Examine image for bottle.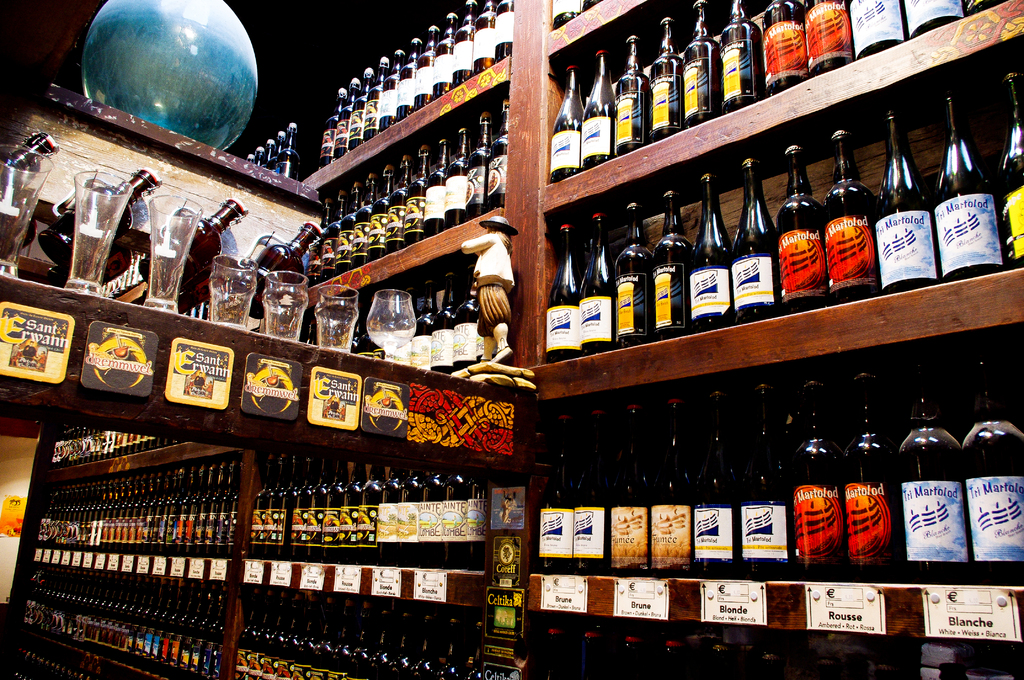
Examination result: Rect(825, 125, 883, 307).
